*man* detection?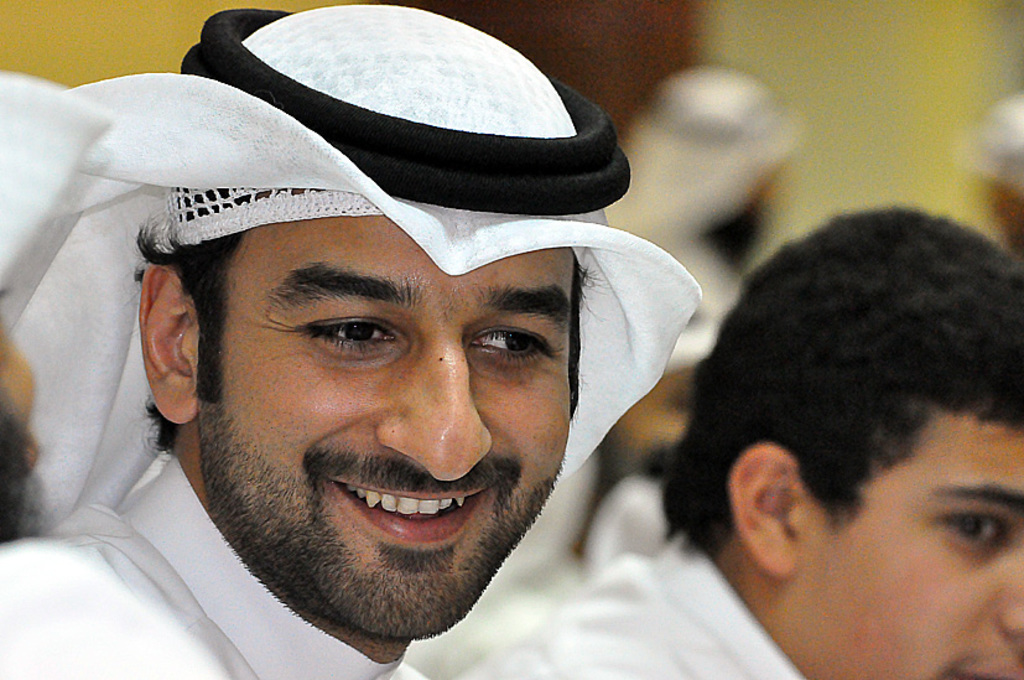
detection(461, 197, 1023, 679)
